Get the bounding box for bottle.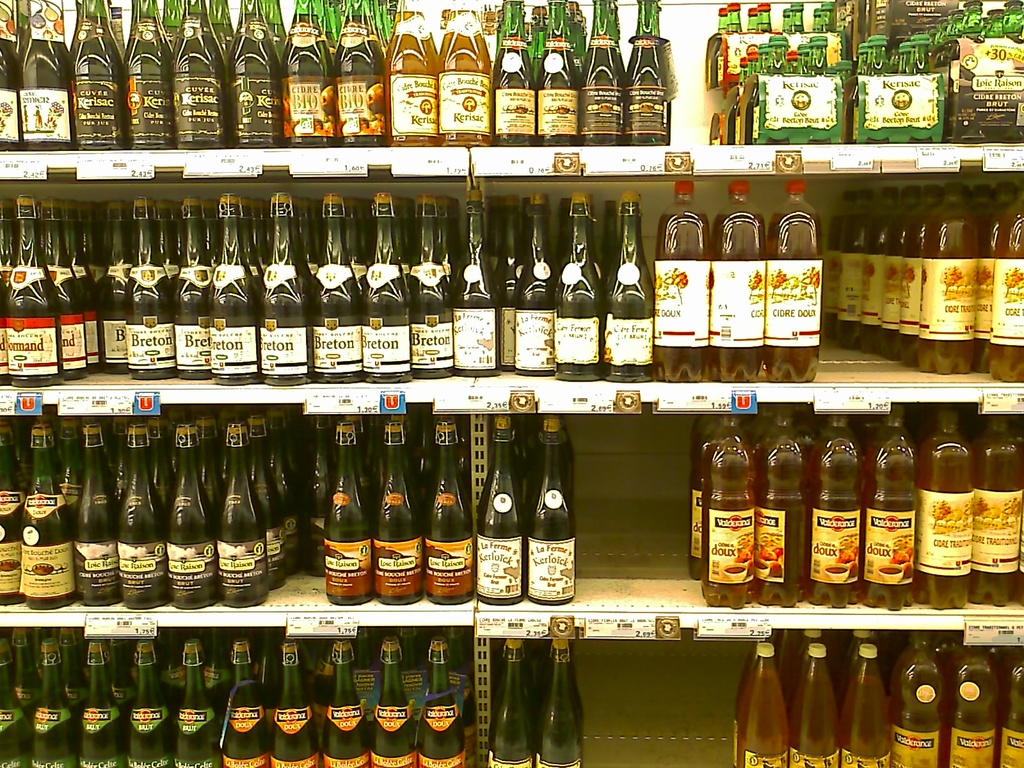
x1=286 y1=420 x2=343 y2=577.
